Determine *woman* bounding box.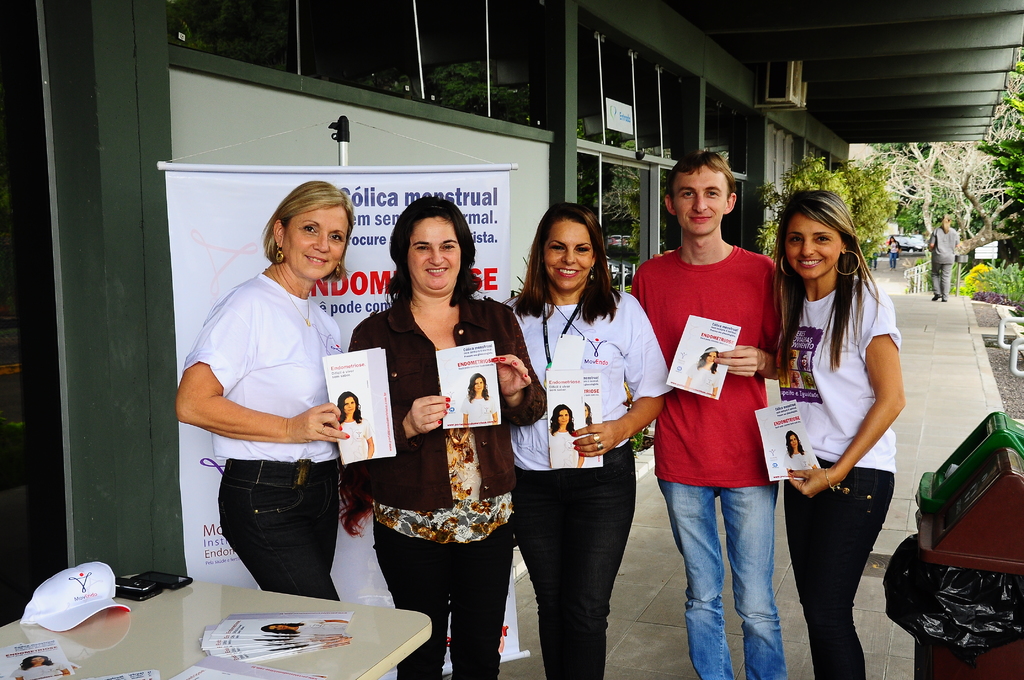
Determined: select_region(885, 234, 897, 266).
